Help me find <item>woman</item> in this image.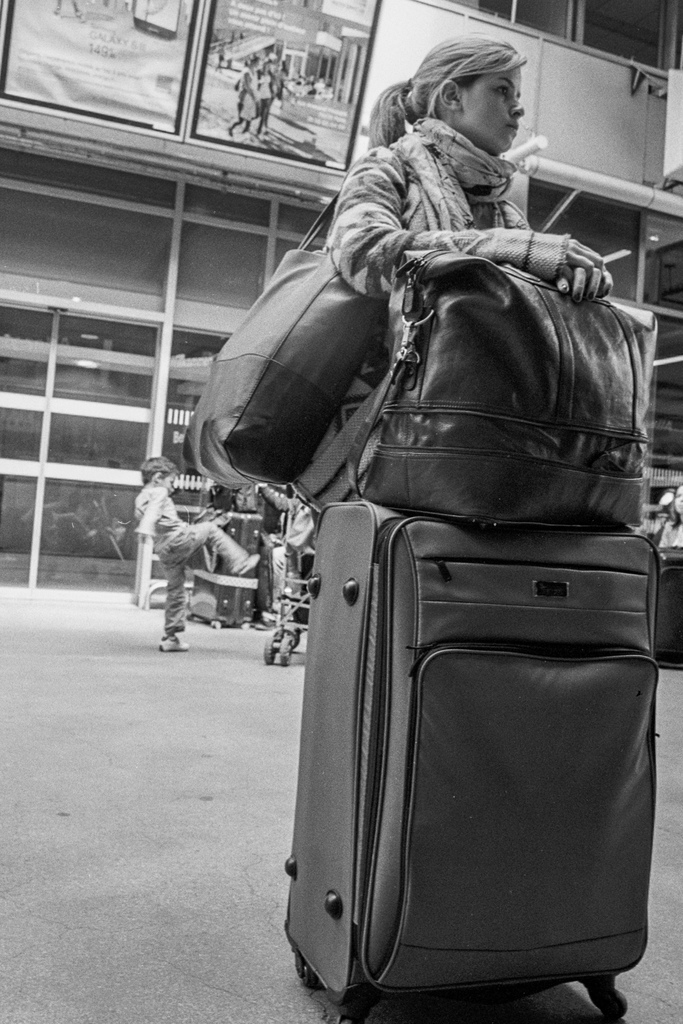
Found it: (left=656, top=482, right=682, bottom=550).
